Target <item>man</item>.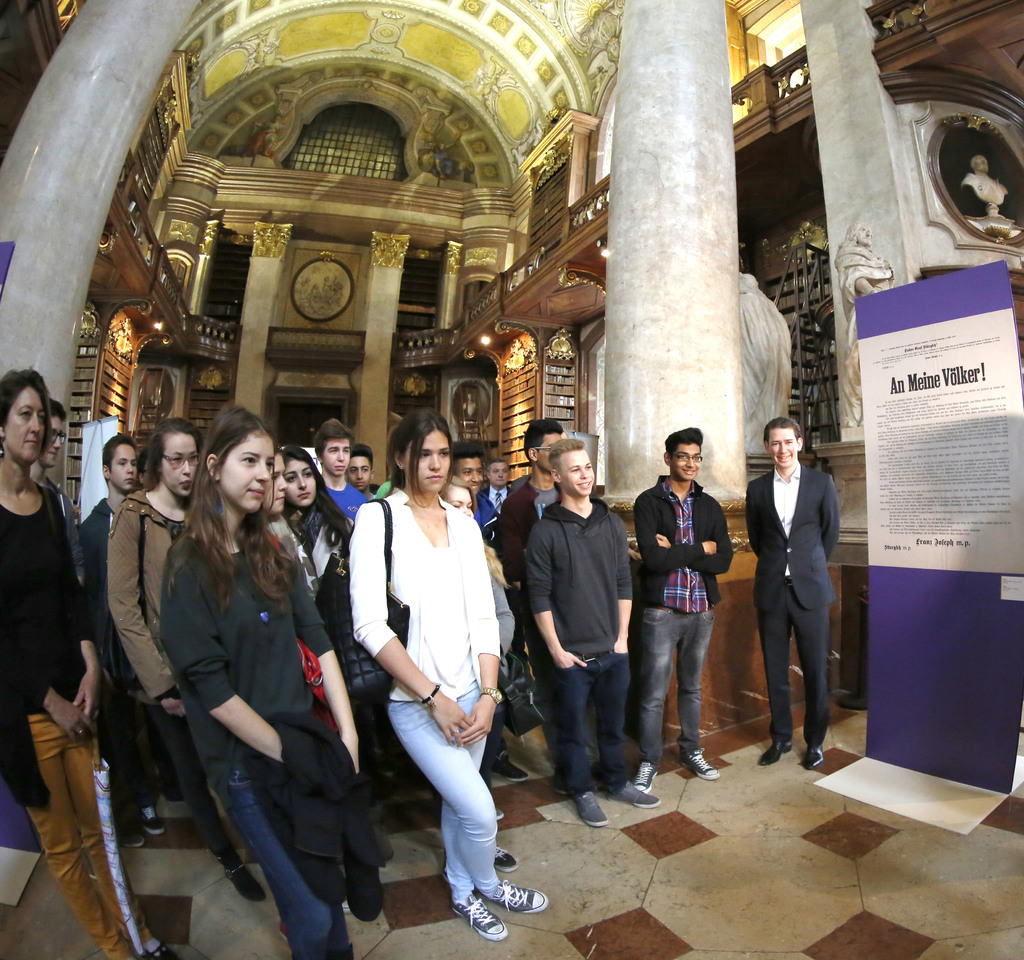
Target region: Rect(484, 456, 519, 518).
